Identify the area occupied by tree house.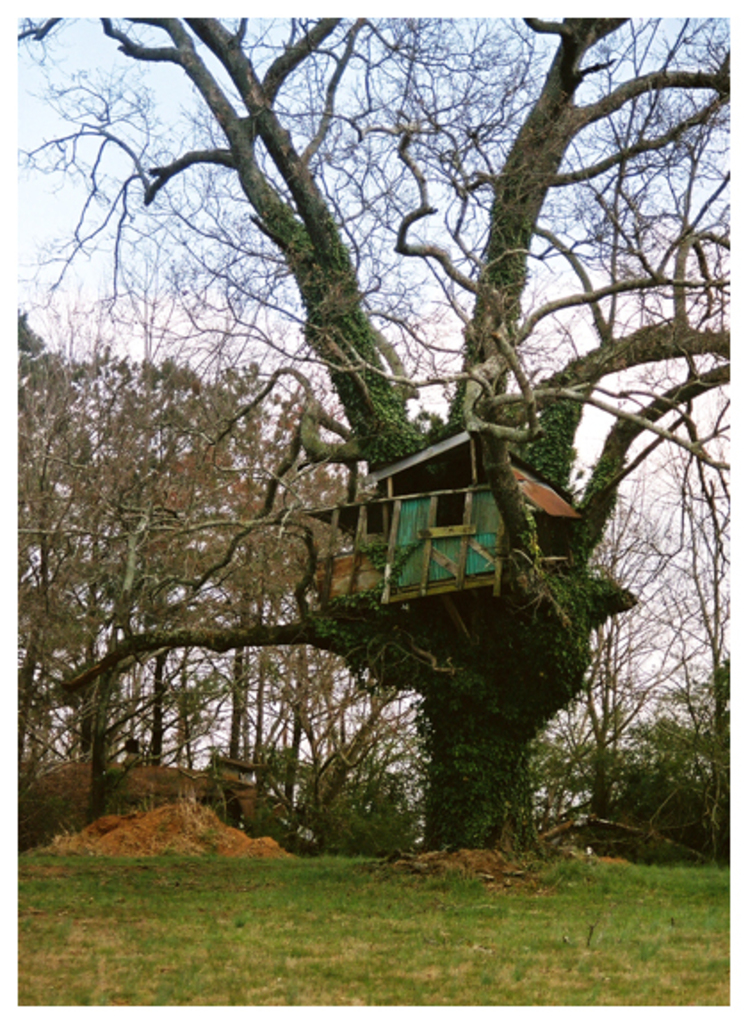
Area: [x1=312, y1=424, x2=589, y2=643].
